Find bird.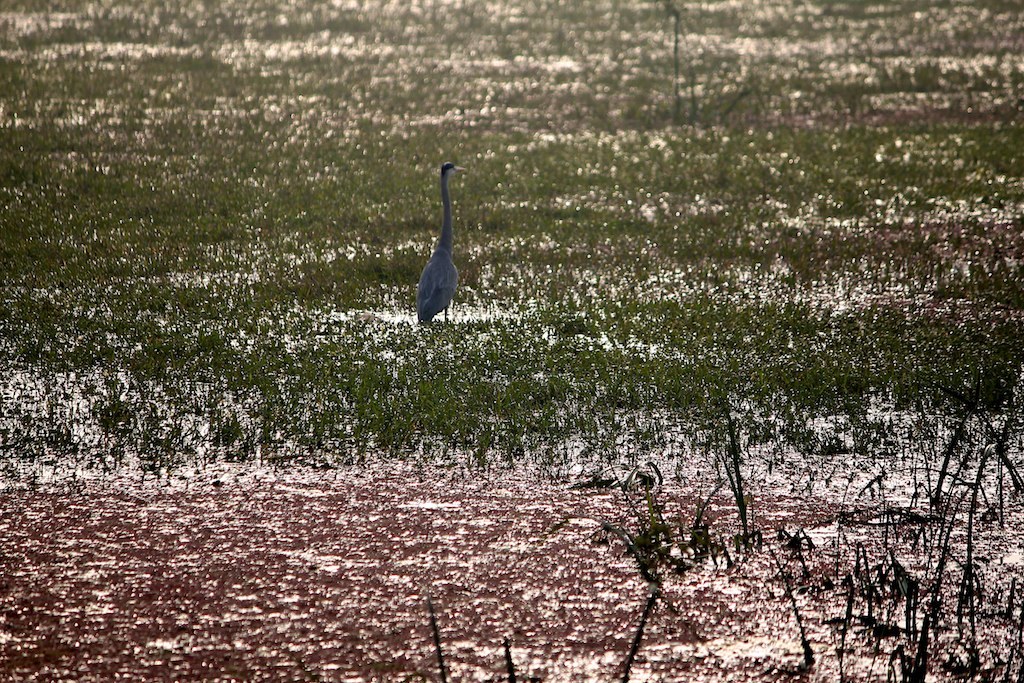
left=405, top=171, right=474, bottom=329.
